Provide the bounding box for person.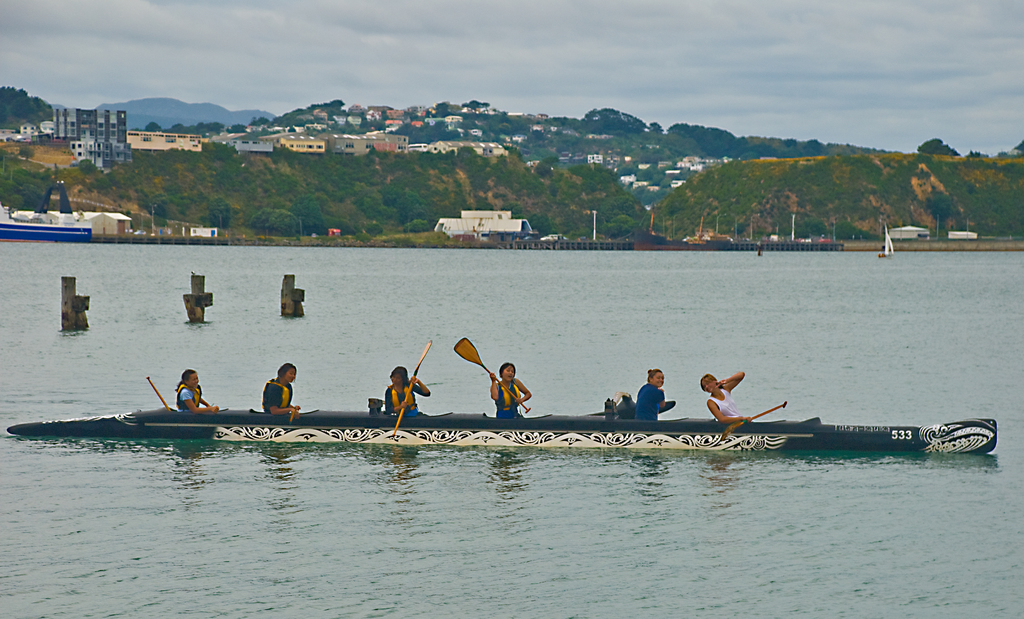
490 363 533 416.
